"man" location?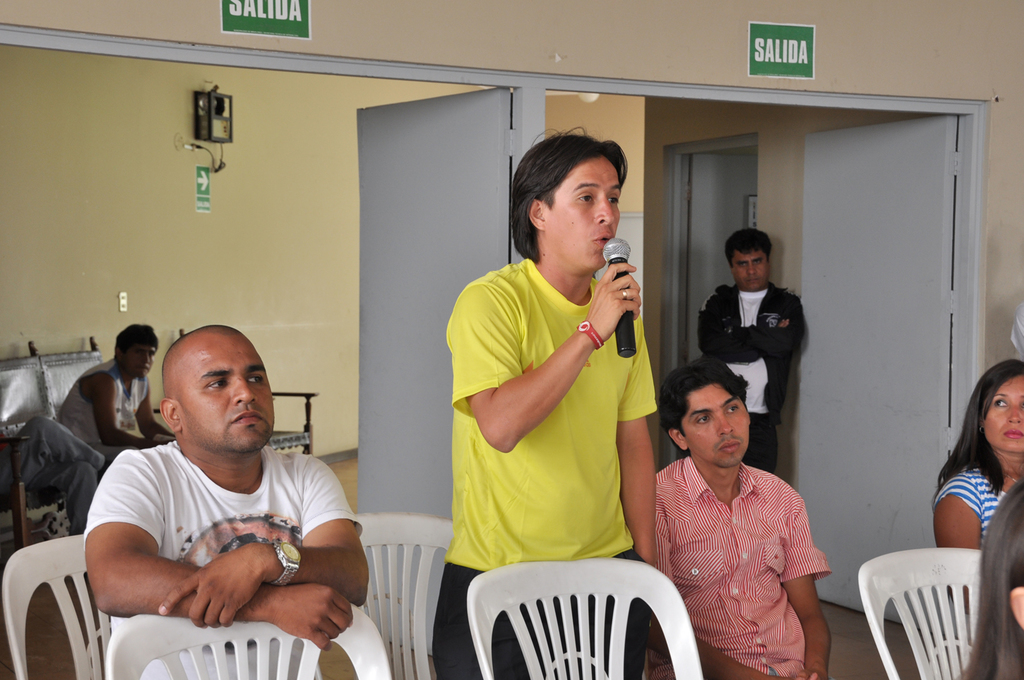
bbox(70, 318, 371, 679)
